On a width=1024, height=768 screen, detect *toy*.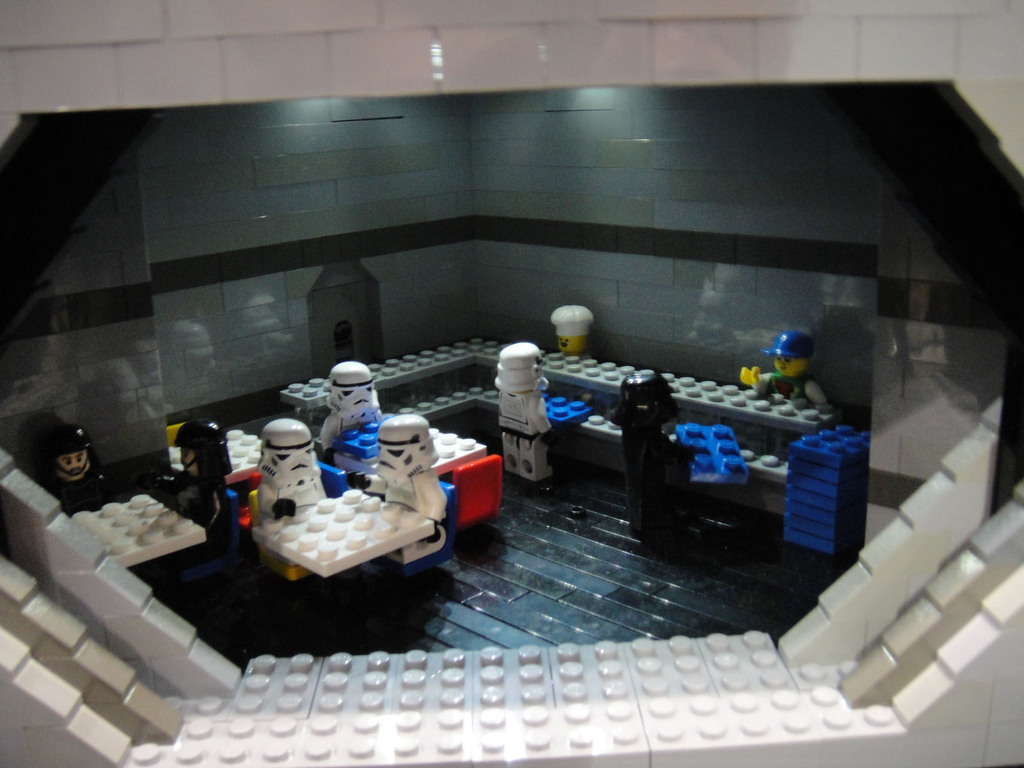
rect(244, 415, 328, 556).
